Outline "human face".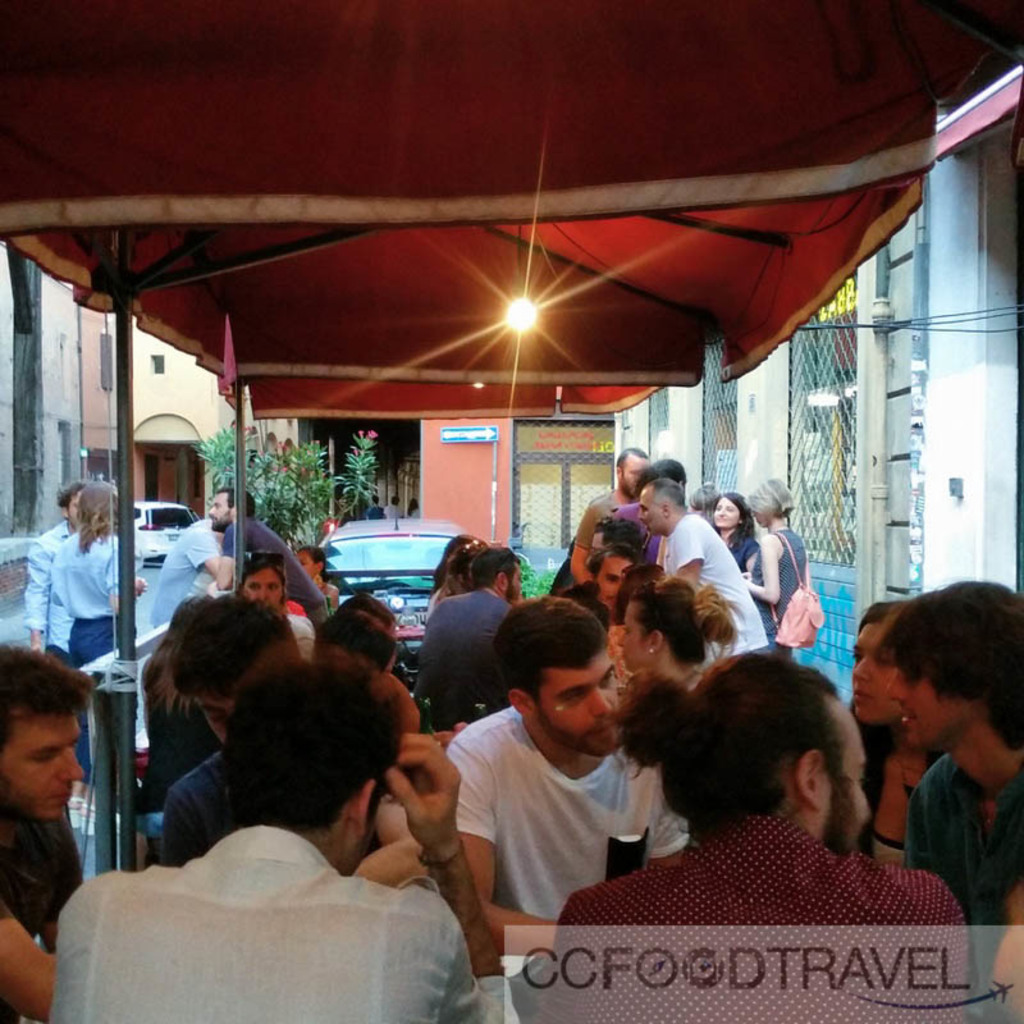
Outline: 298,552,314,576.
